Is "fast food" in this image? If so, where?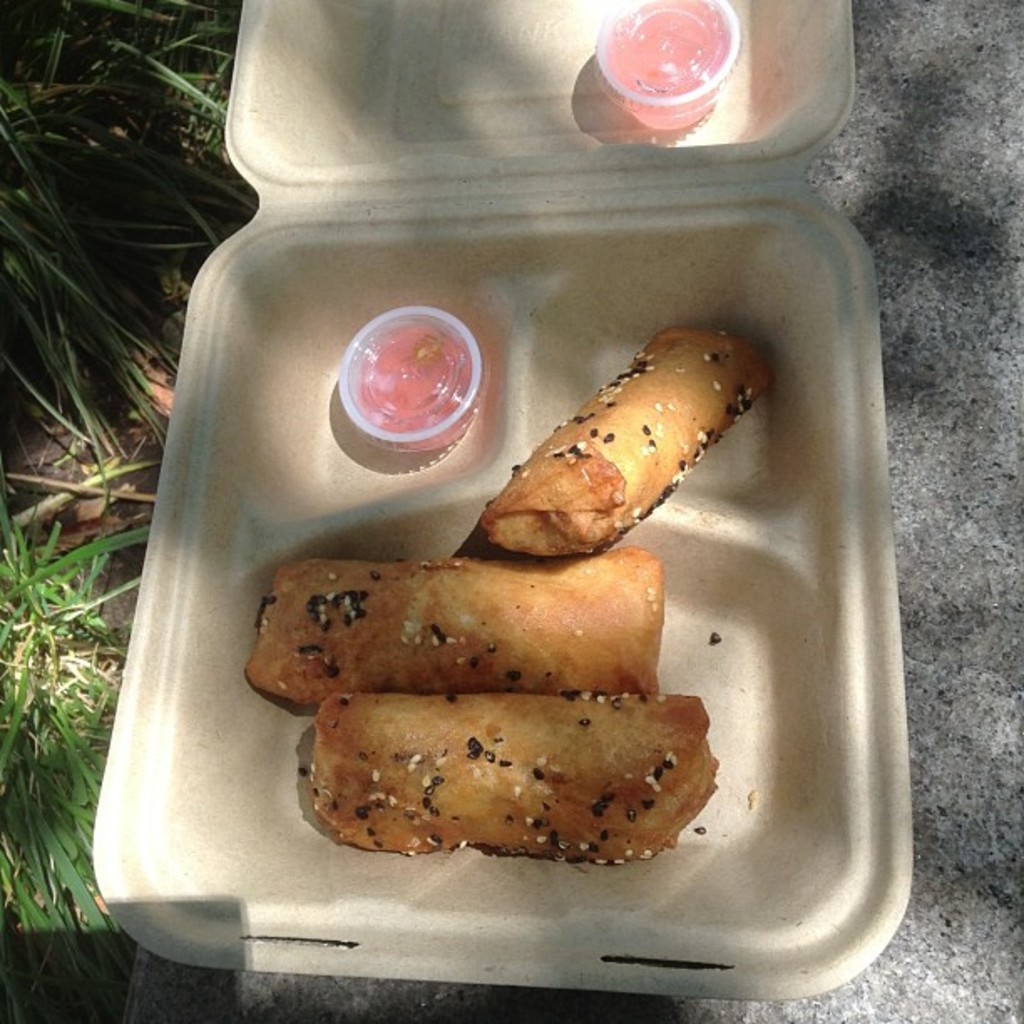
Yes, at left=231, top=550, right=658, bottom=686.
